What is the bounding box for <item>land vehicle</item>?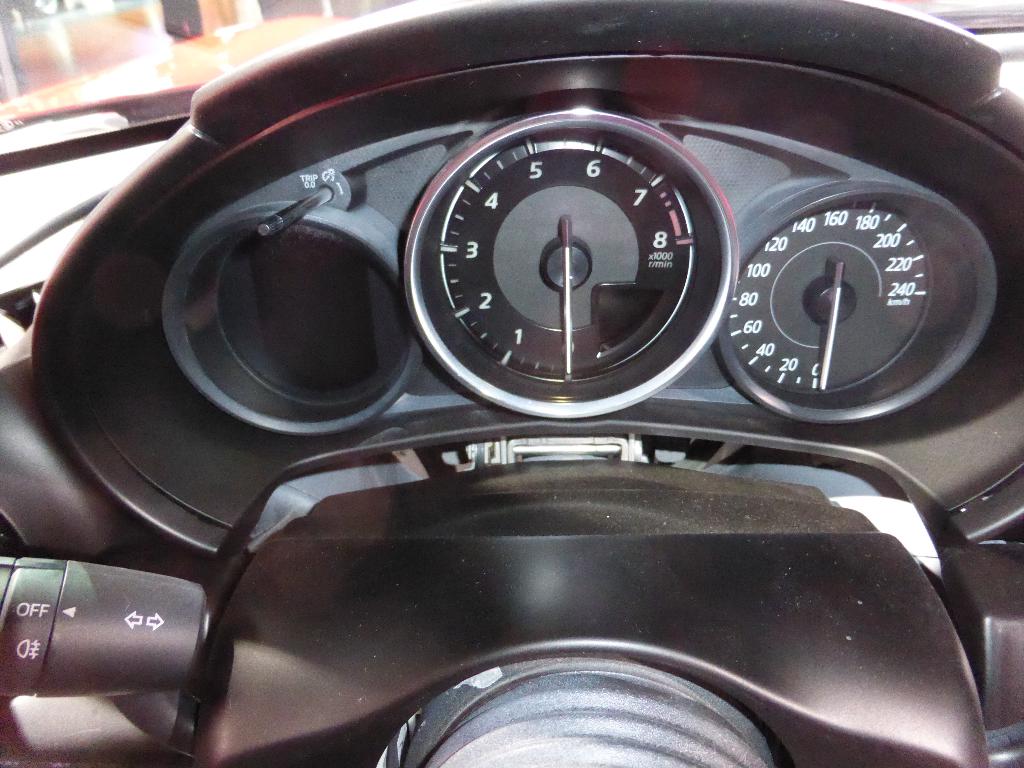
detection(7, 18, 1023, 767).
